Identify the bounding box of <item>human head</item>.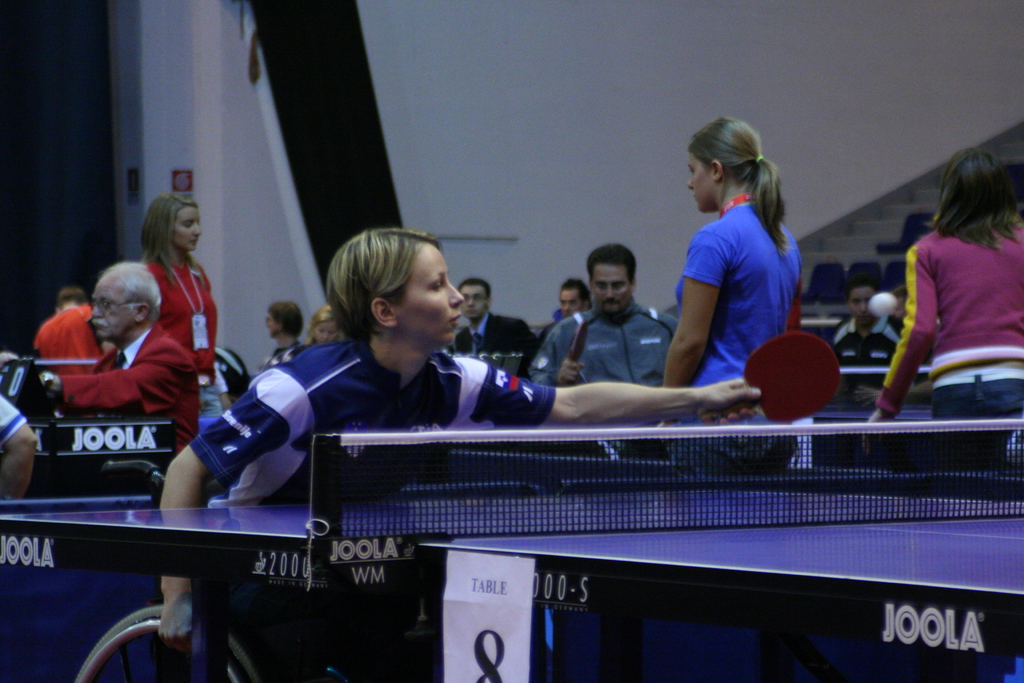
x1=684 y1=111 x2=780 y2=213.
